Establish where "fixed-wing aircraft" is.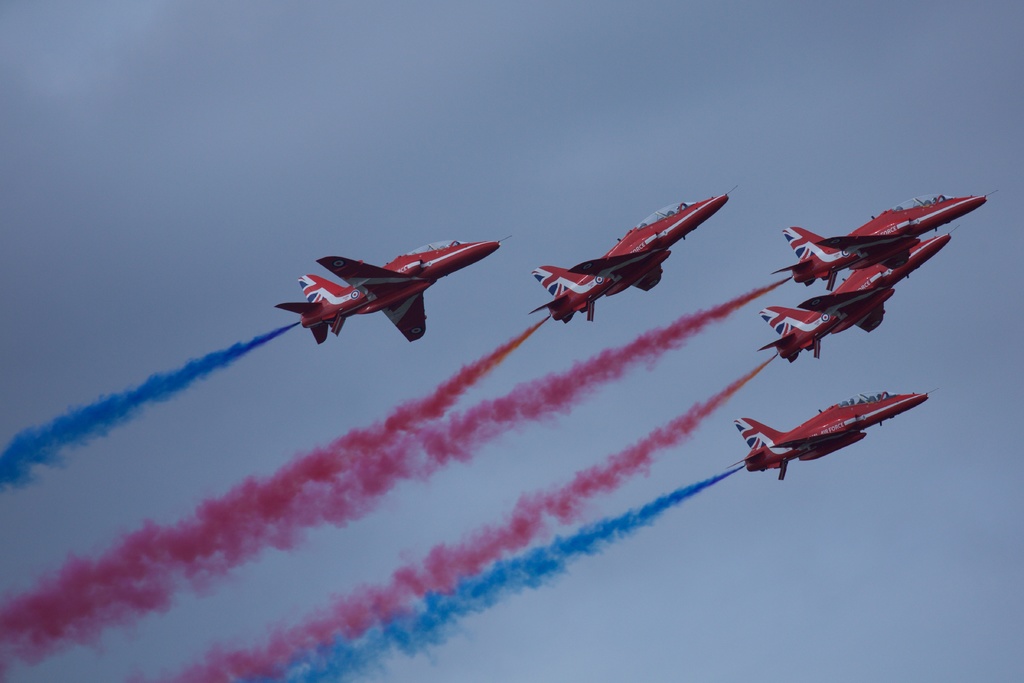
Established at rect(838, 230, 952, 294).
